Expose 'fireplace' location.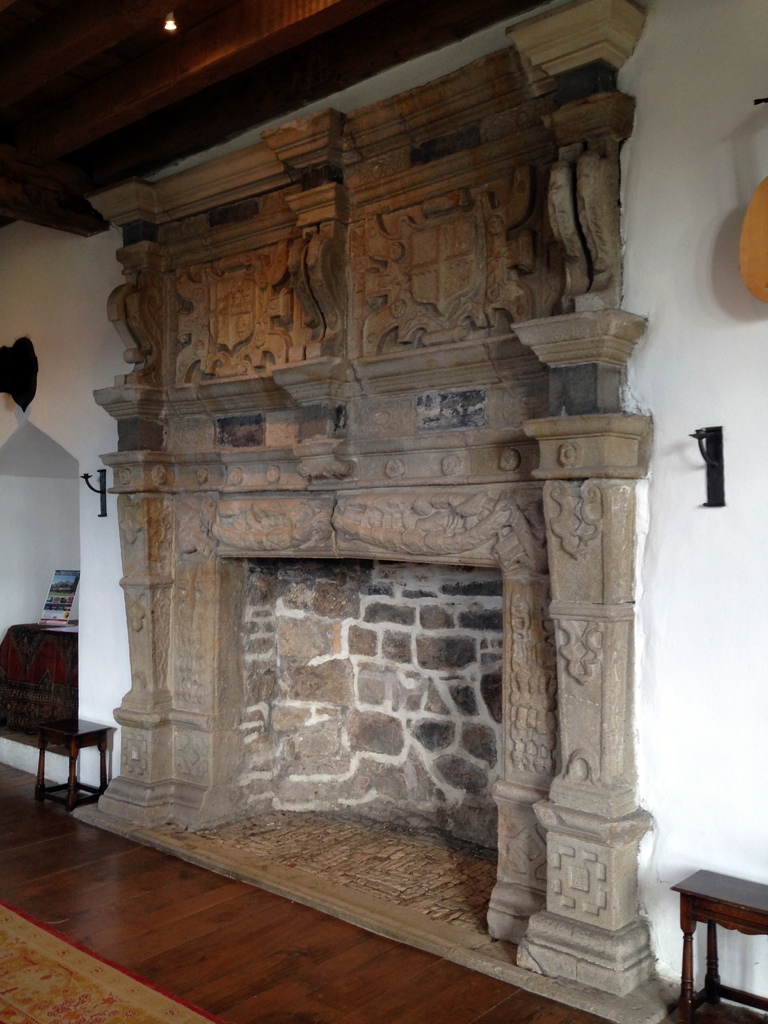
Exposed at pyautogui.locateOnScreen(189, 551, 522, 938).
